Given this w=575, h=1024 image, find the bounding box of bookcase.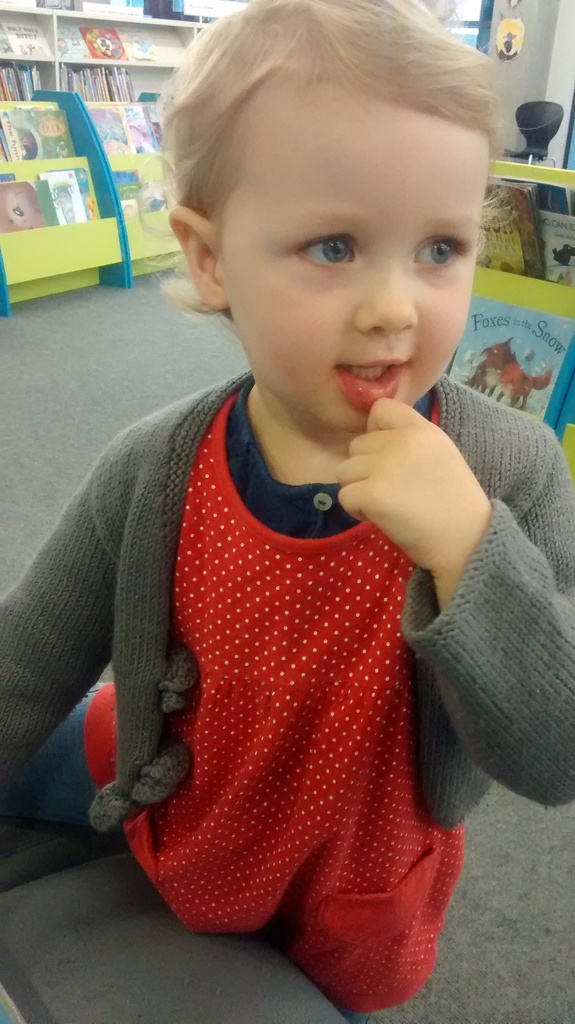
[435,154,574,490].
